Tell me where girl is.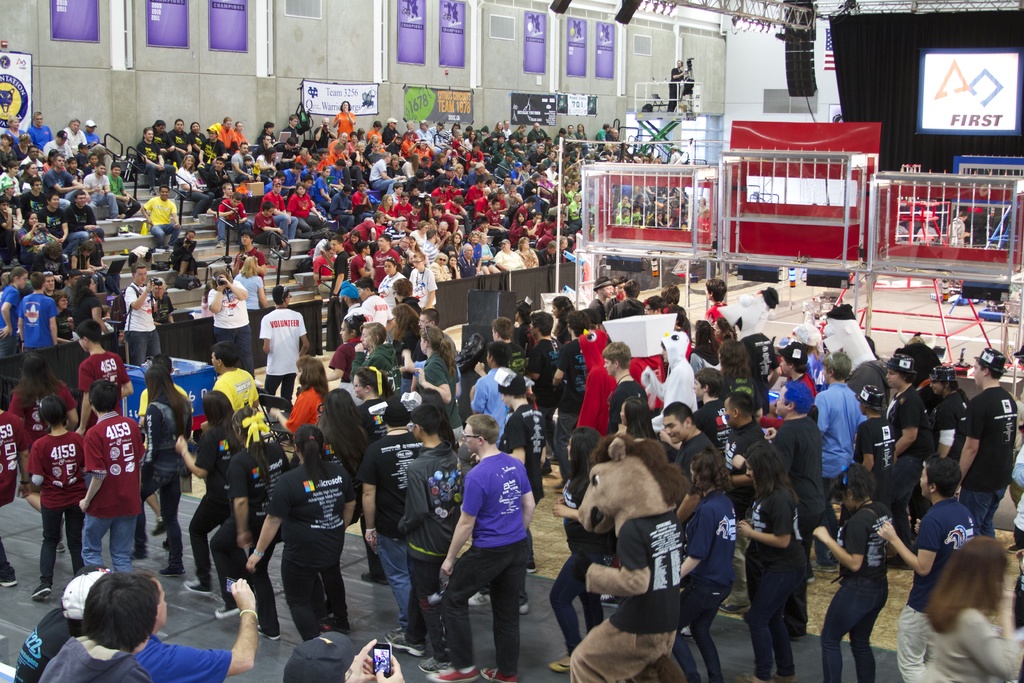
girl is at 714 333 772 425.
